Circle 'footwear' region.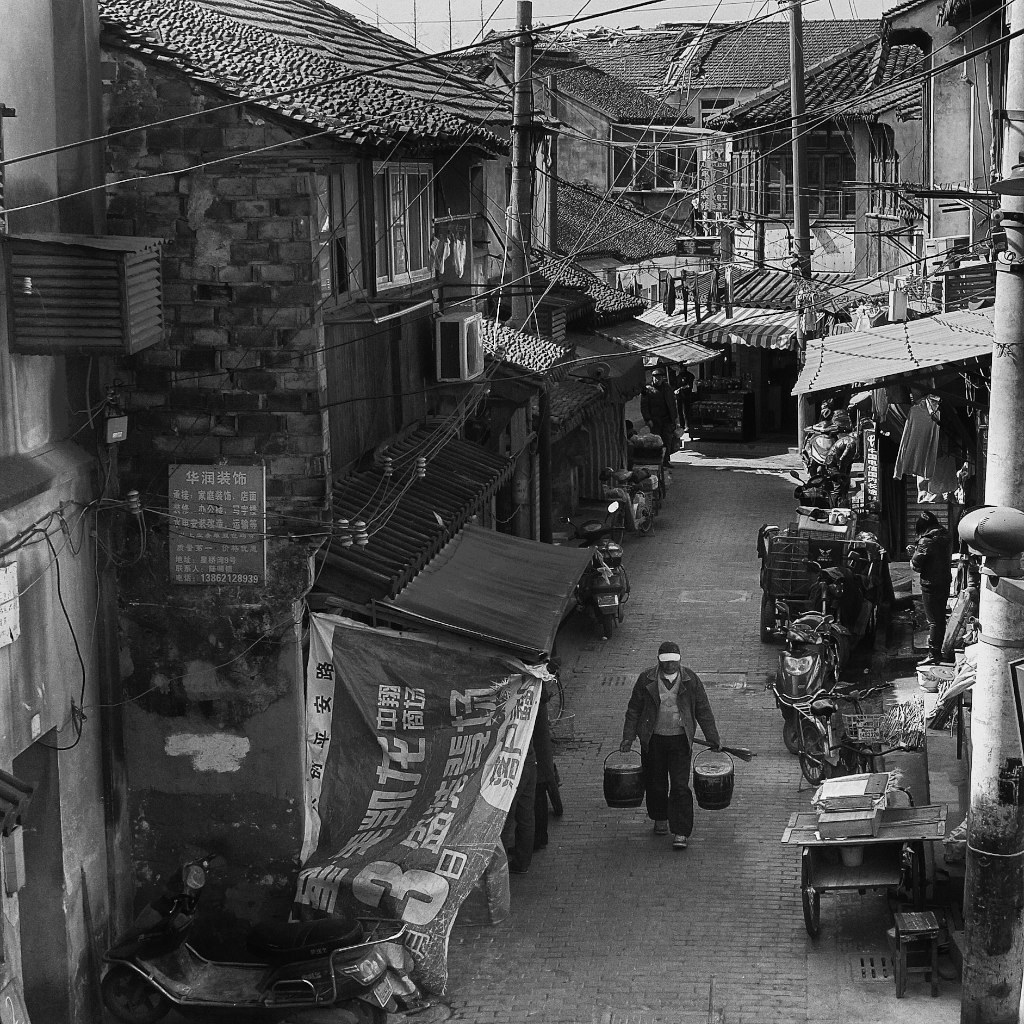
Region: [left=649, top=816, right=668, bottom=838].
